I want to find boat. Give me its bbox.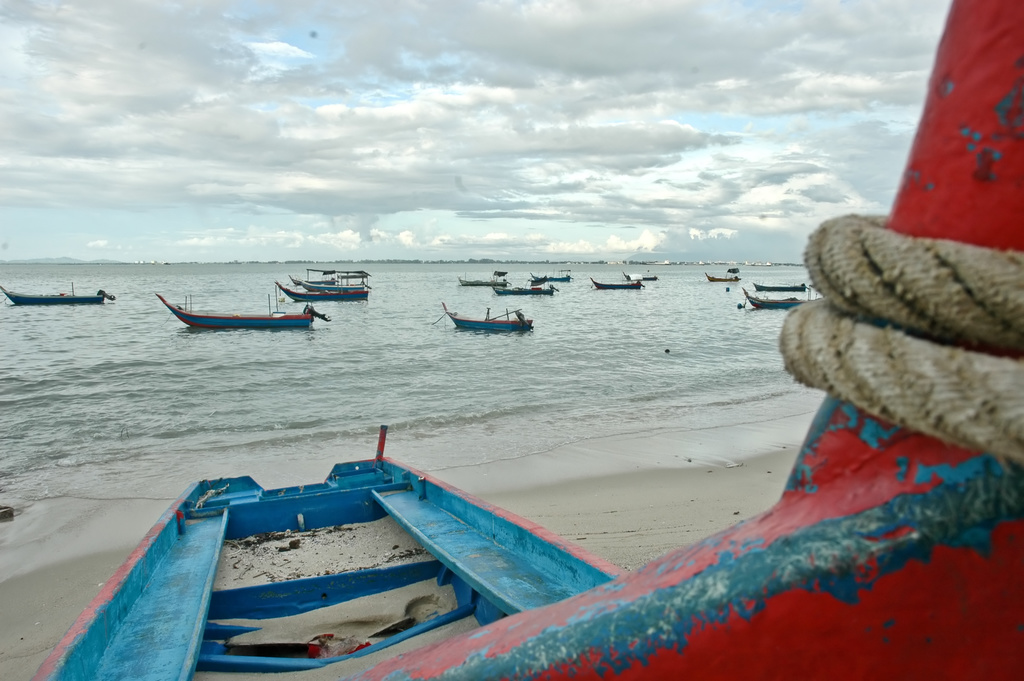
bbox(703, 268, 741, 281).
